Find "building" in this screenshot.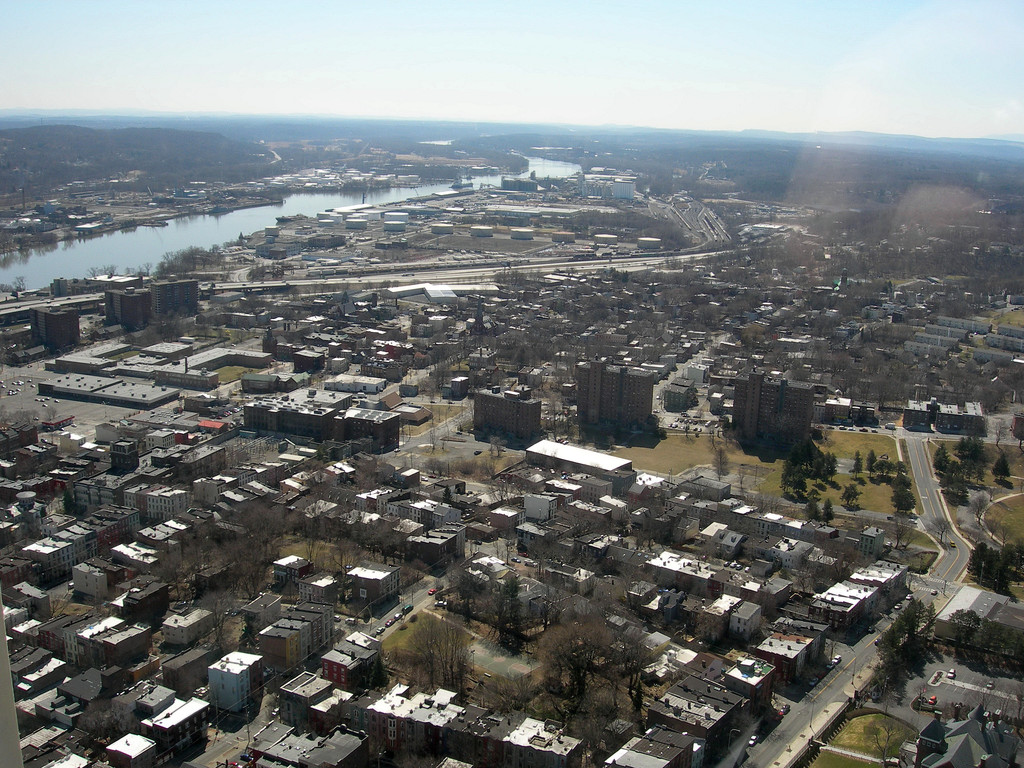
The bounding box for "building" is Rect(686, 362, 707, 383).
